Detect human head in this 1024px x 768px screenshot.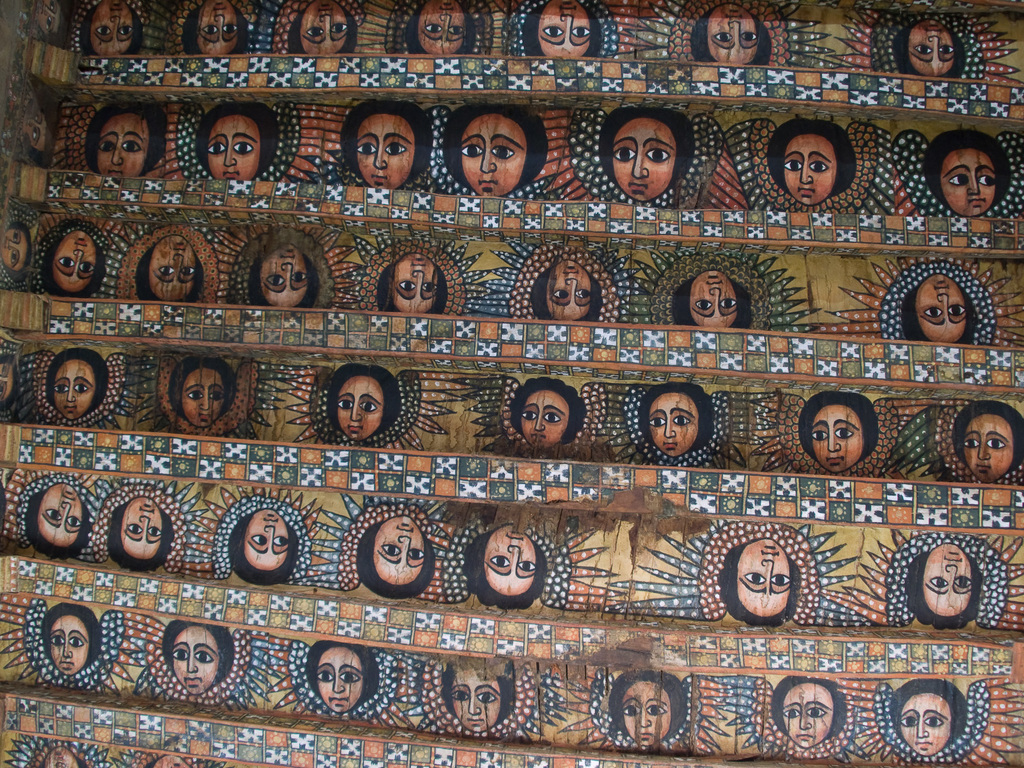
Detection: [left=42, top=232, right=106, bottom=298].
